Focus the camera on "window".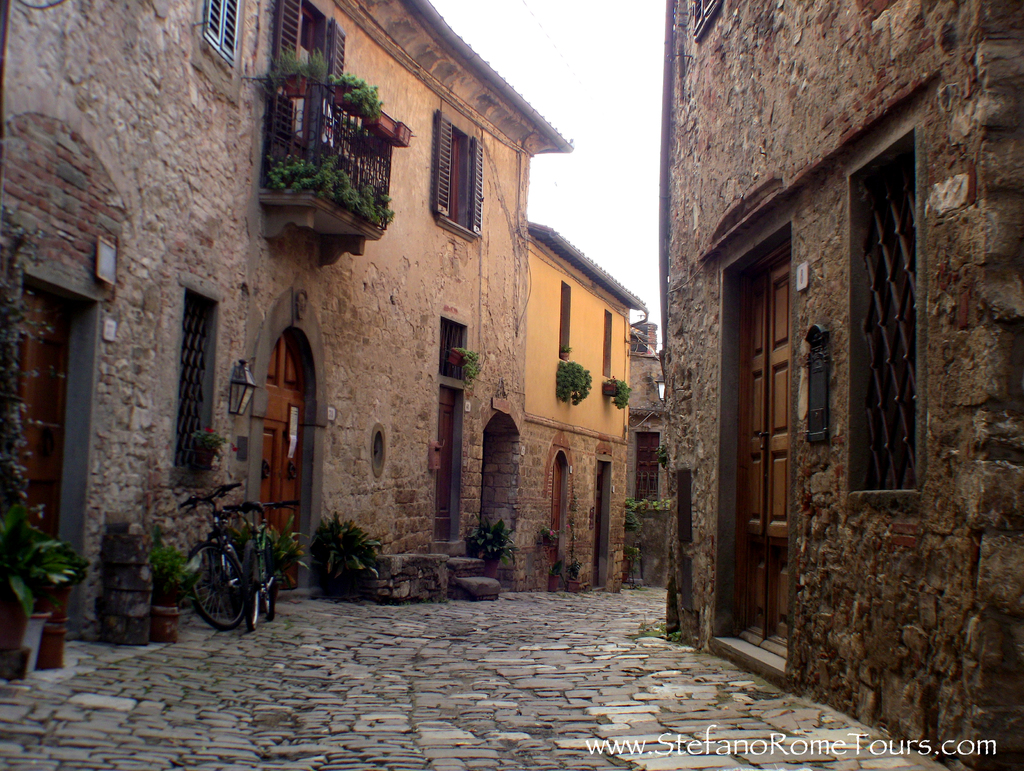
Focus region: locate(170, 280, 223, 474).
